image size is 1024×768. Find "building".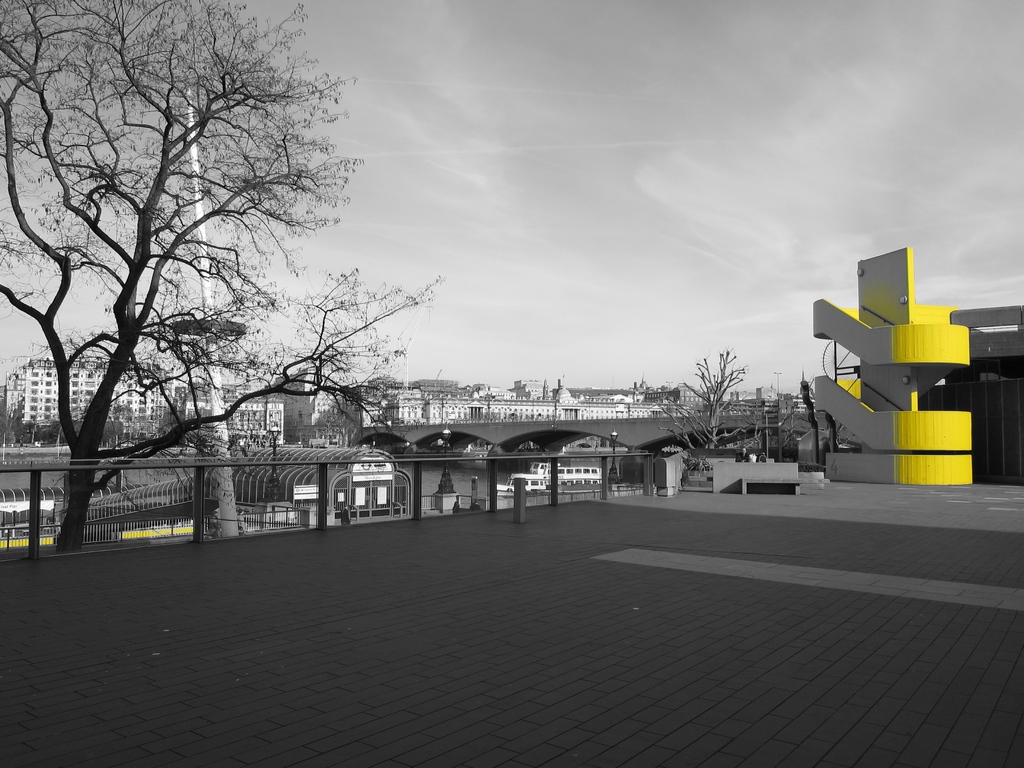
[left=811, top=248, right=1023, bottom=483].
